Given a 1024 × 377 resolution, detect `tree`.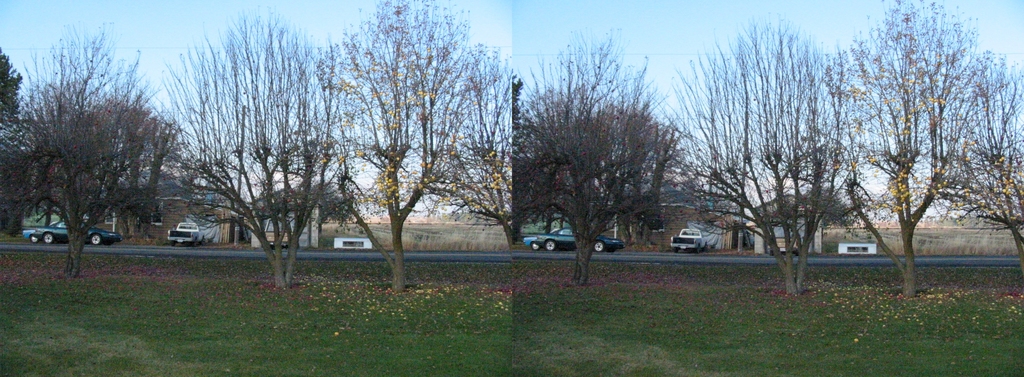
419:45:513:250.
